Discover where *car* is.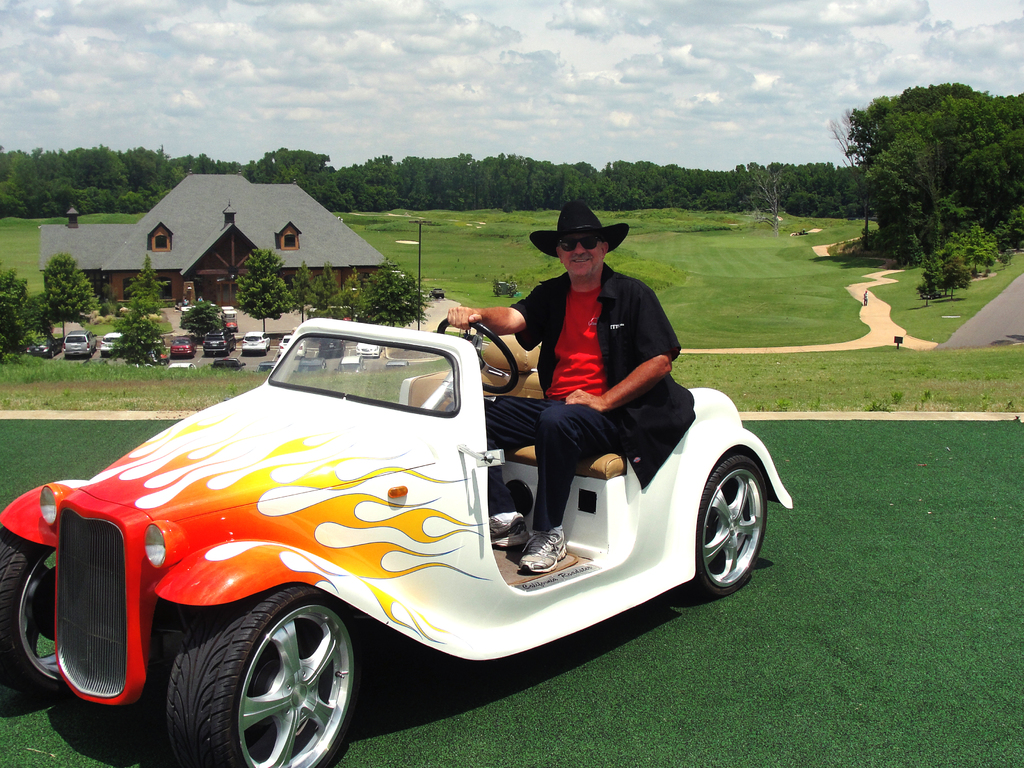
Discovered at (left=282, top=331, right=304, bottom=363).
